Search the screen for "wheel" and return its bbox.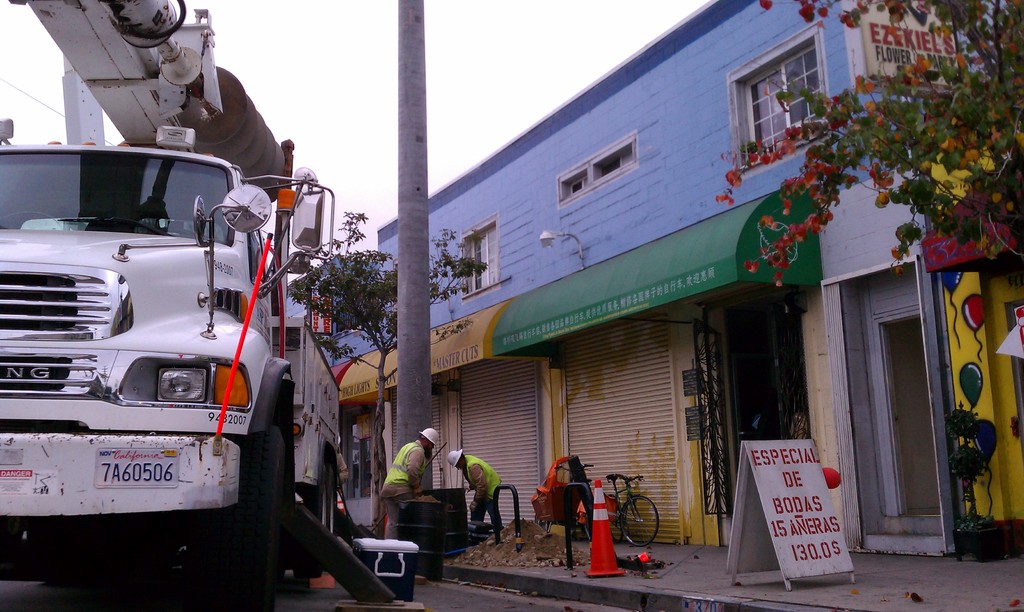
Found: bbox(620, 490, 659, 545).
